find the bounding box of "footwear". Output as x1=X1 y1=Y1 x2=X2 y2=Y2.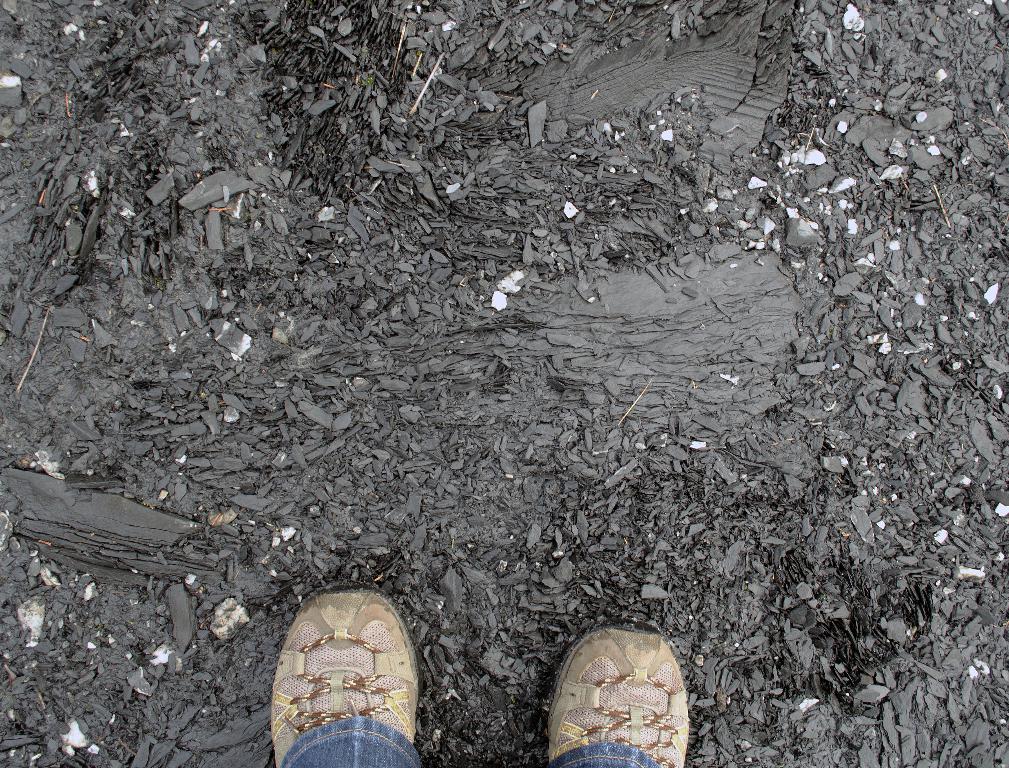
x1=268 y1=582 x2=421 y2=767.
